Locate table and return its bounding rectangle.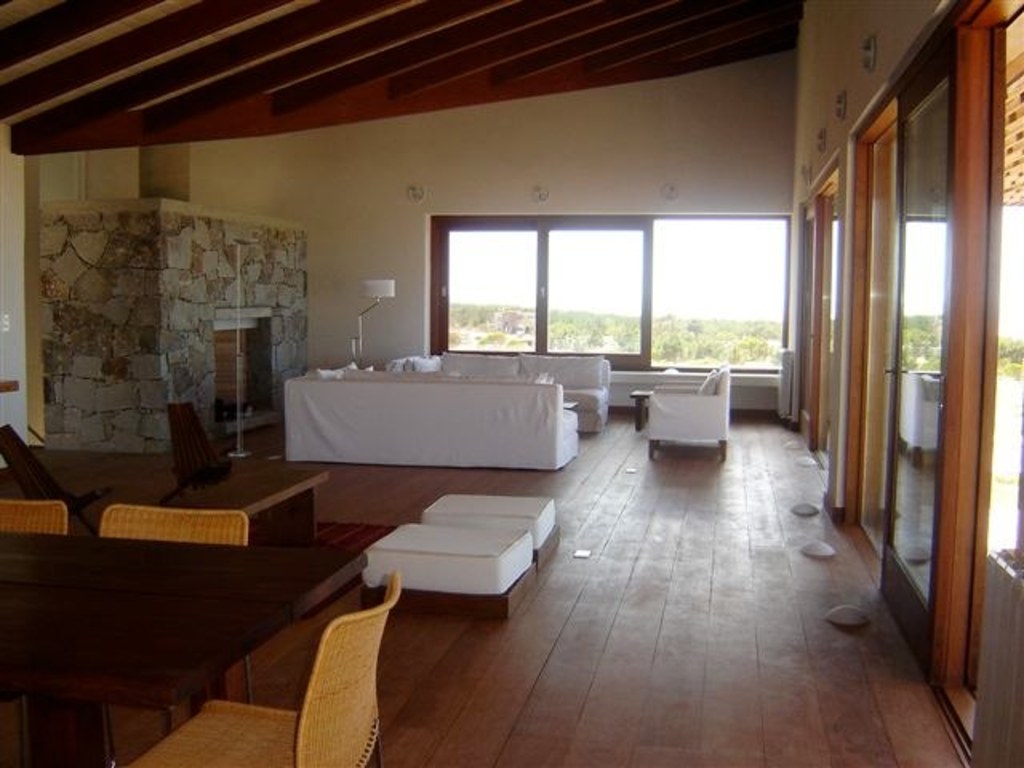
crop(0, 530, 387, 739).
